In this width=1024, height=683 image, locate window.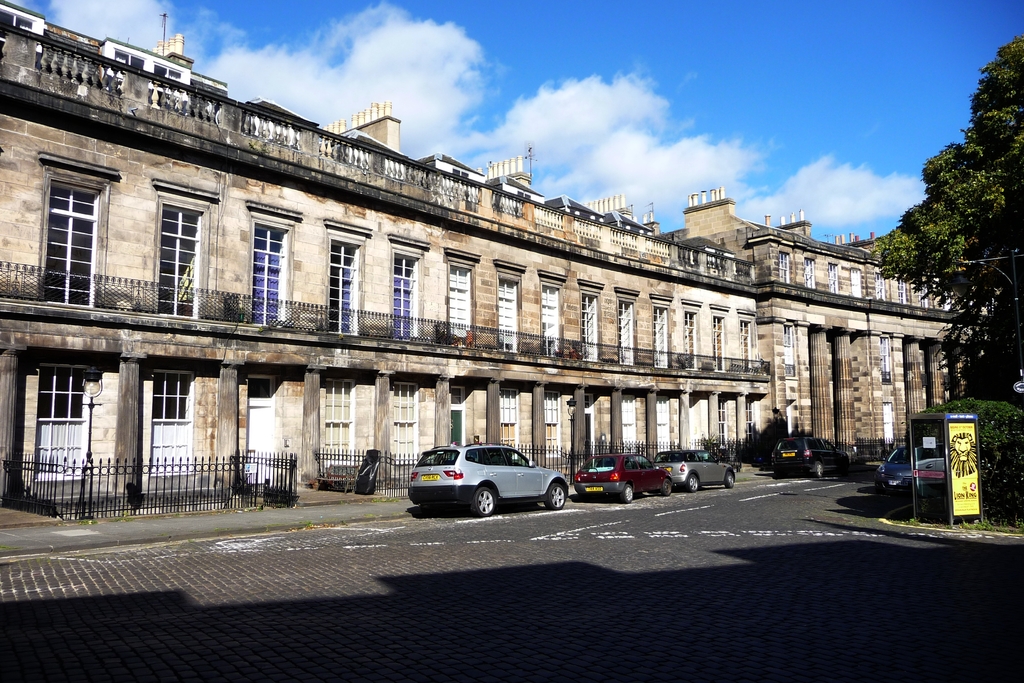
Bounding box: <bbox>719, 400, 728, 447</bbox>.
